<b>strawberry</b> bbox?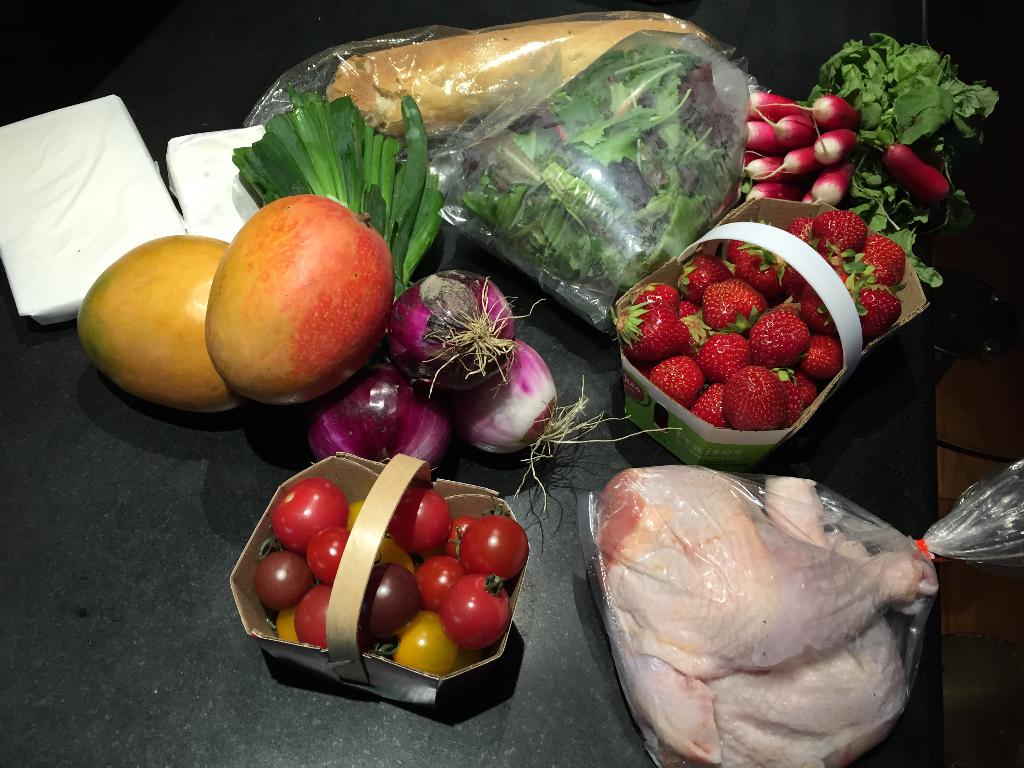
{"x1": 728, "y1": 369, "x2": 781, "y2": 427}
